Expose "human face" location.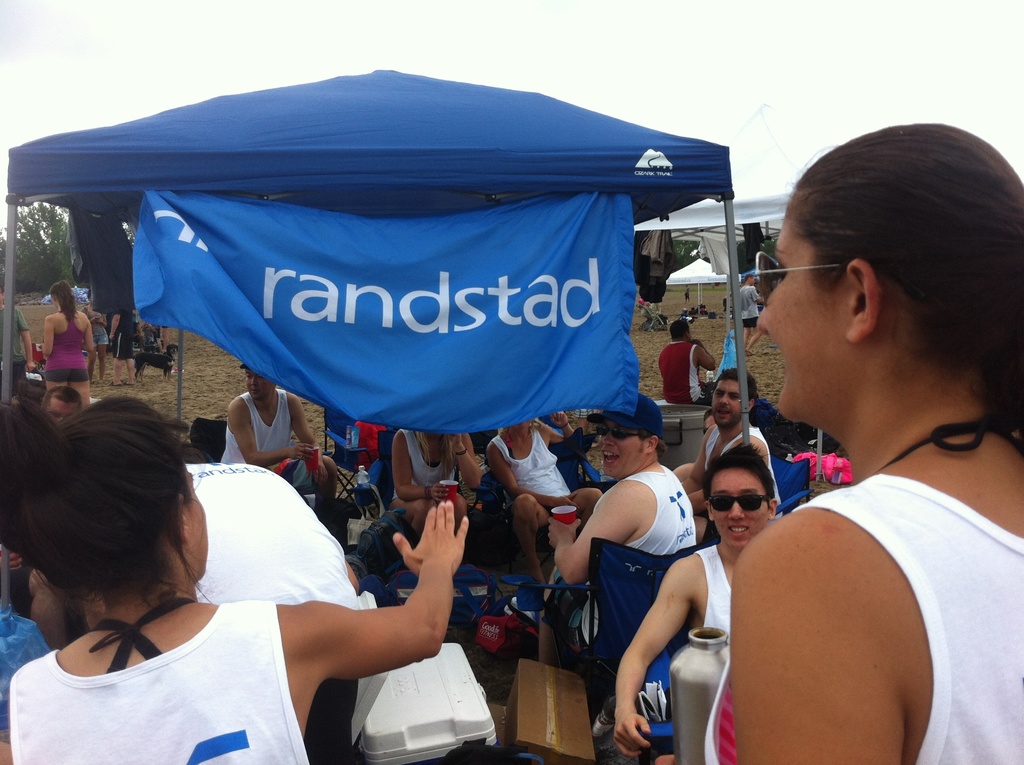
Exposed at 182:475:211:576.
